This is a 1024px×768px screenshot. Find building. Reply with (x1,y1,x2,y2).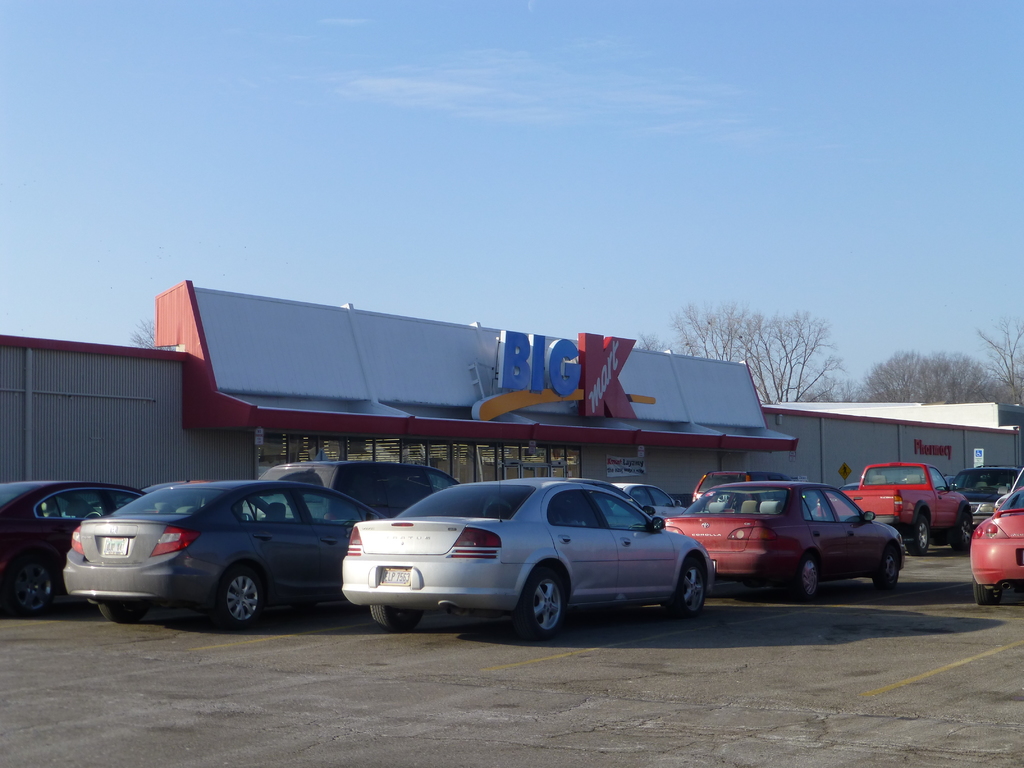
(0,282,798,500).
